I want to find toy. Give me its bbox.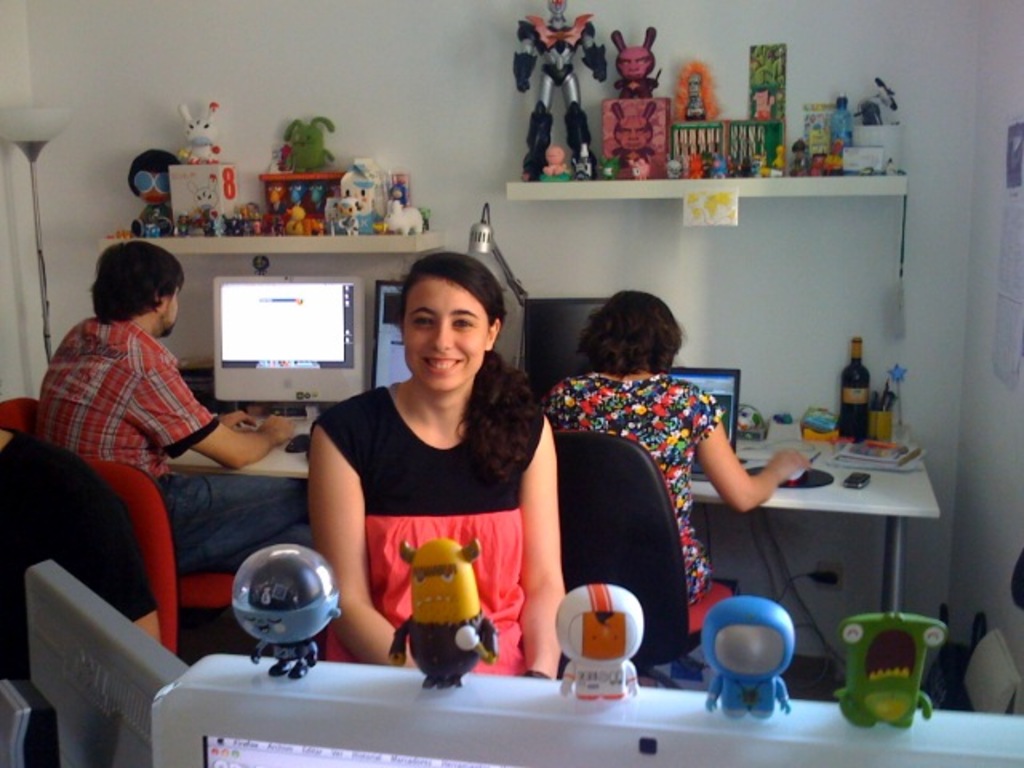
locate(170, 98, 226, 166).
